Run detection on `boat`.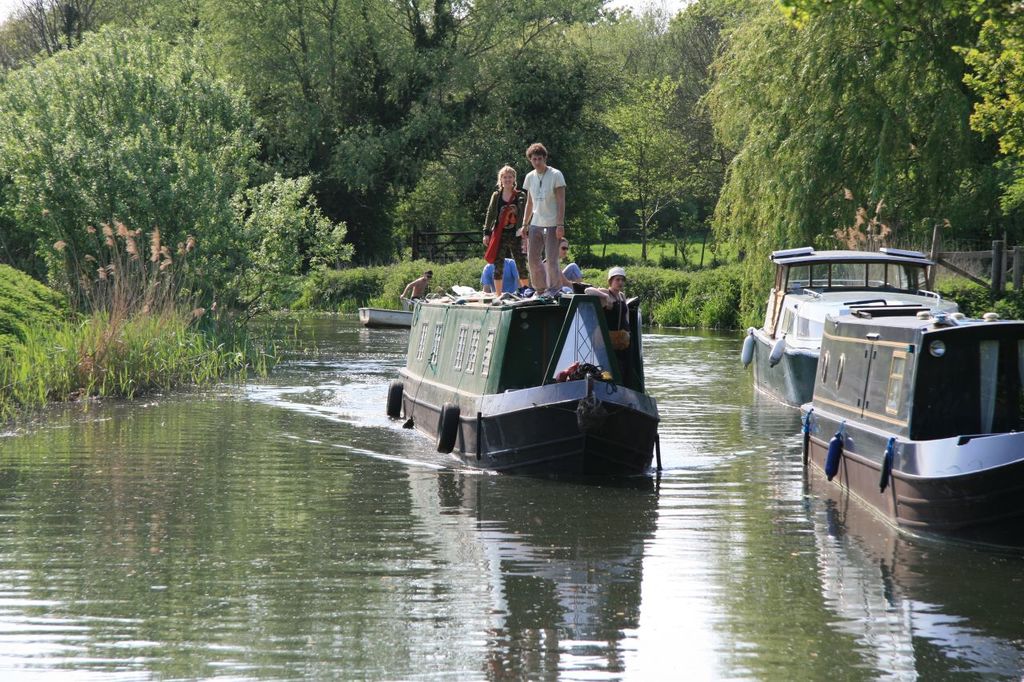
Result: [left=386, top=230, right=680, bottom=482].
